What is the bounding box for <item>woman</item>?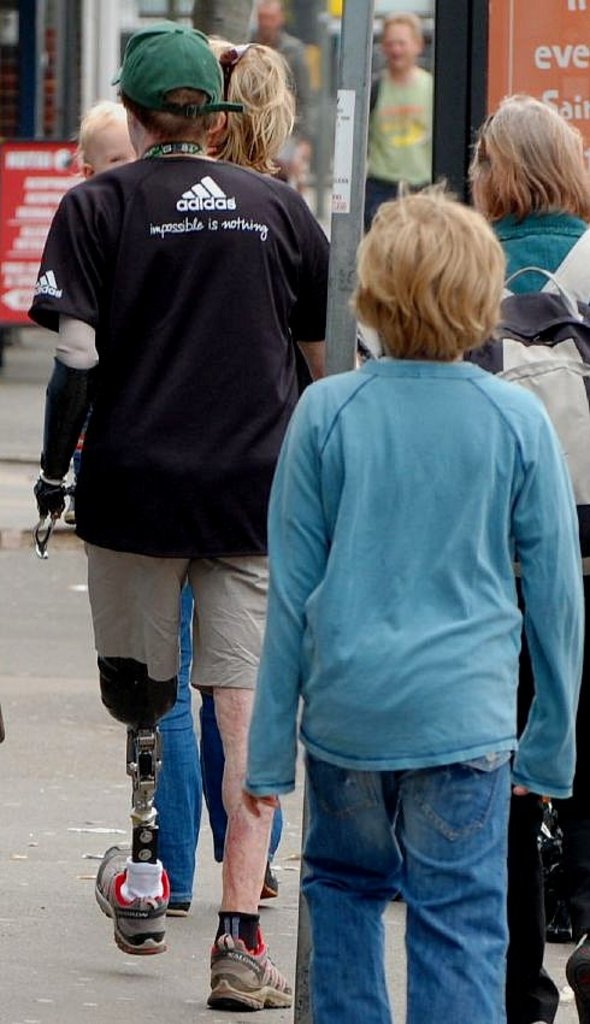
x1=468, y1=93, x2=589, y2=300.
